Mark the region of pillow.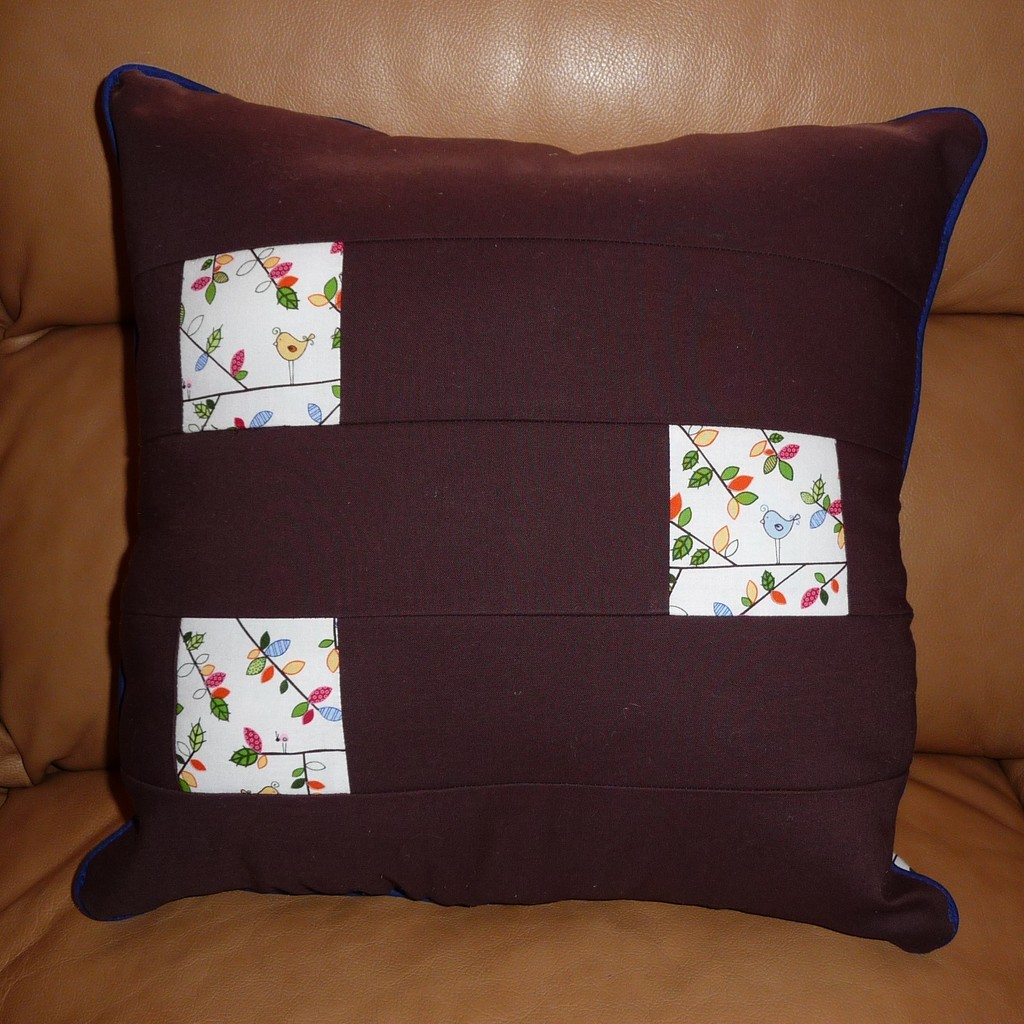
Region: x1=76, y1=74, x2=959, y2=957.
